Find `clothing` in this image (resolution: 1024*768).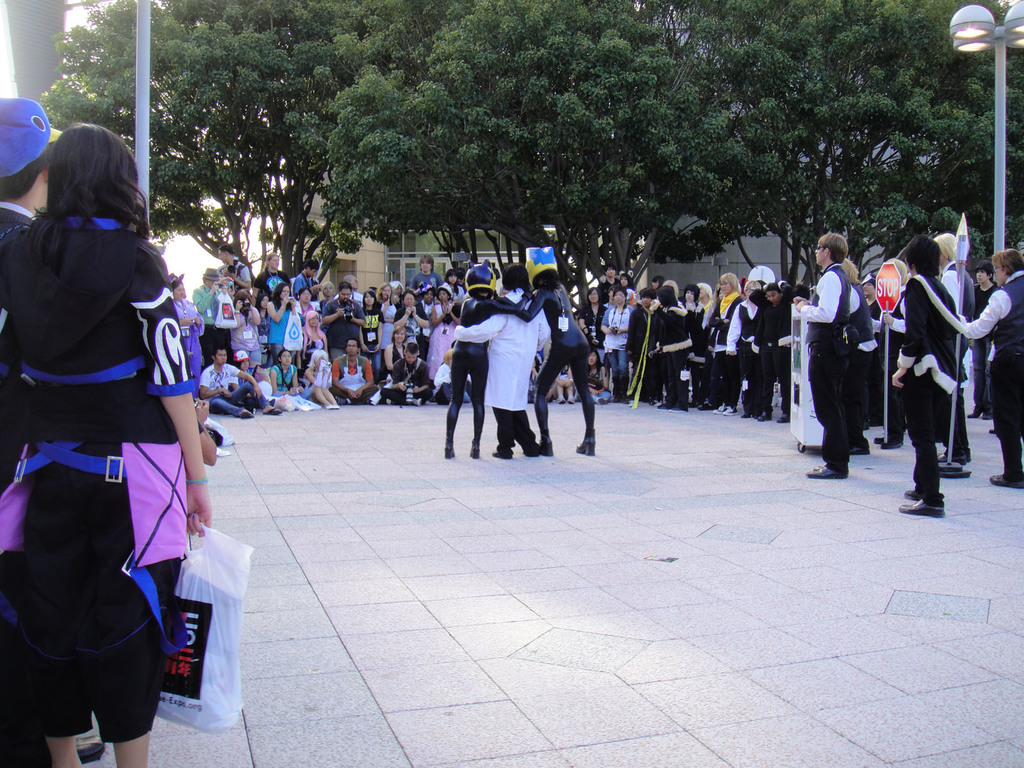
(275,365,299,387).
